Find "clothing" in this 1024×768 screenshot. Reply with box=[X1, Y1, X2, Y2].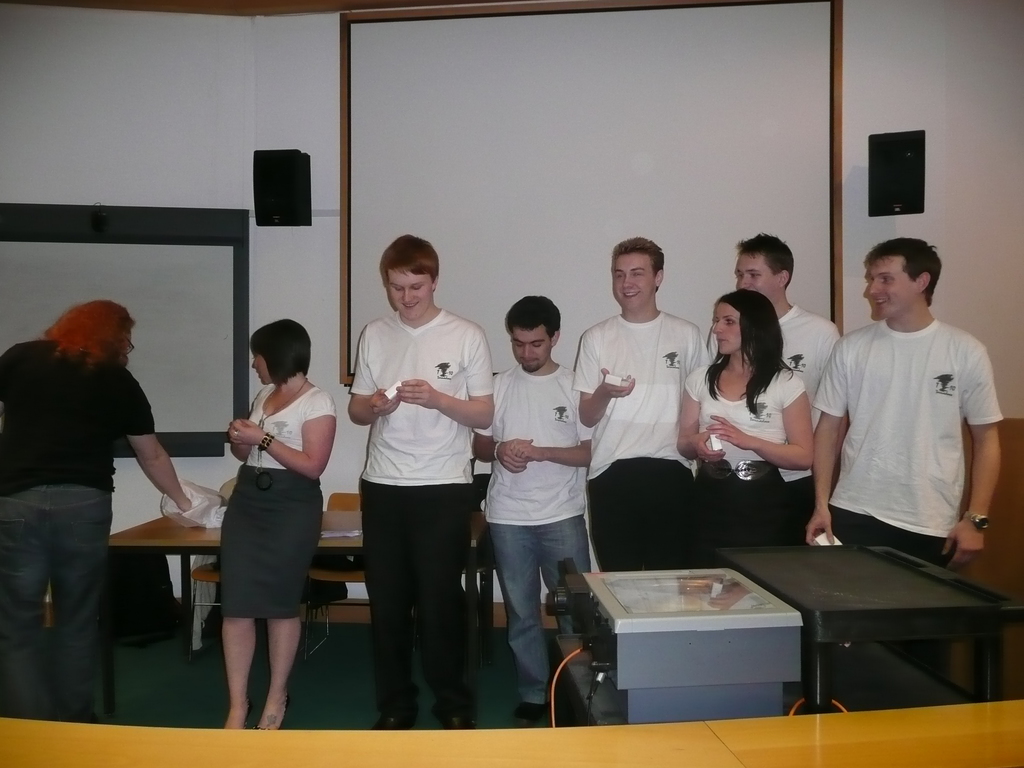
box=[470, 362, 596, 706].
